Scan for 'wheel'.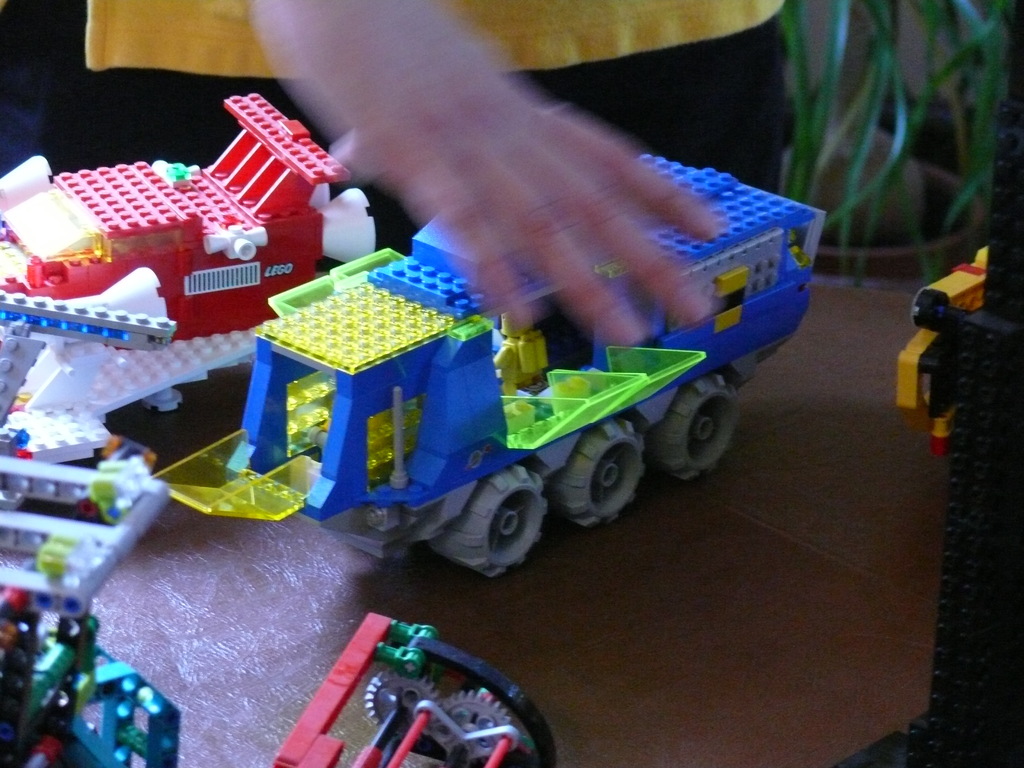
Scan result: select_region(556, 417, 646, 526).
